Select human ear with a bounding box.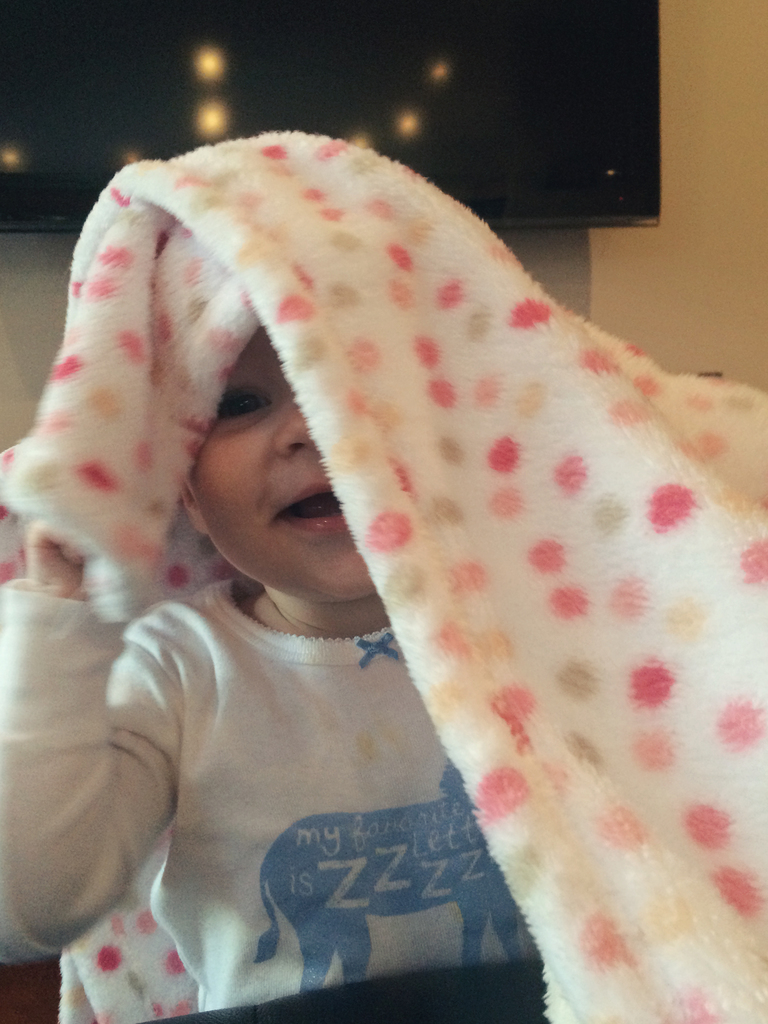
<box>175,478,207,534</box>.
